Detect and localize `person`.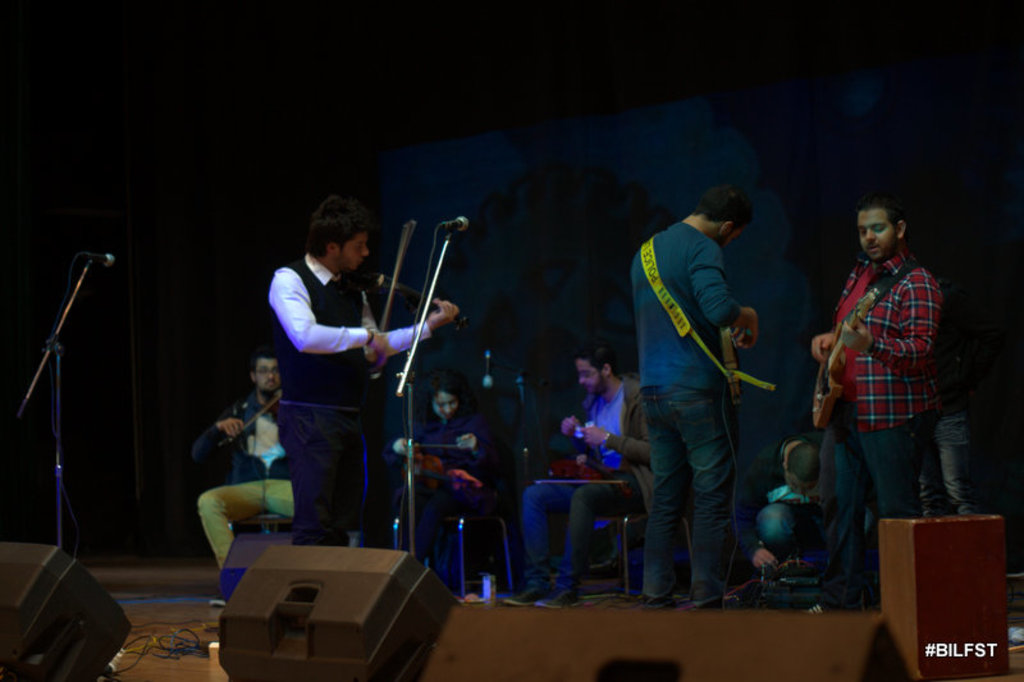
Localized at box(628, 186, 754, 610).
